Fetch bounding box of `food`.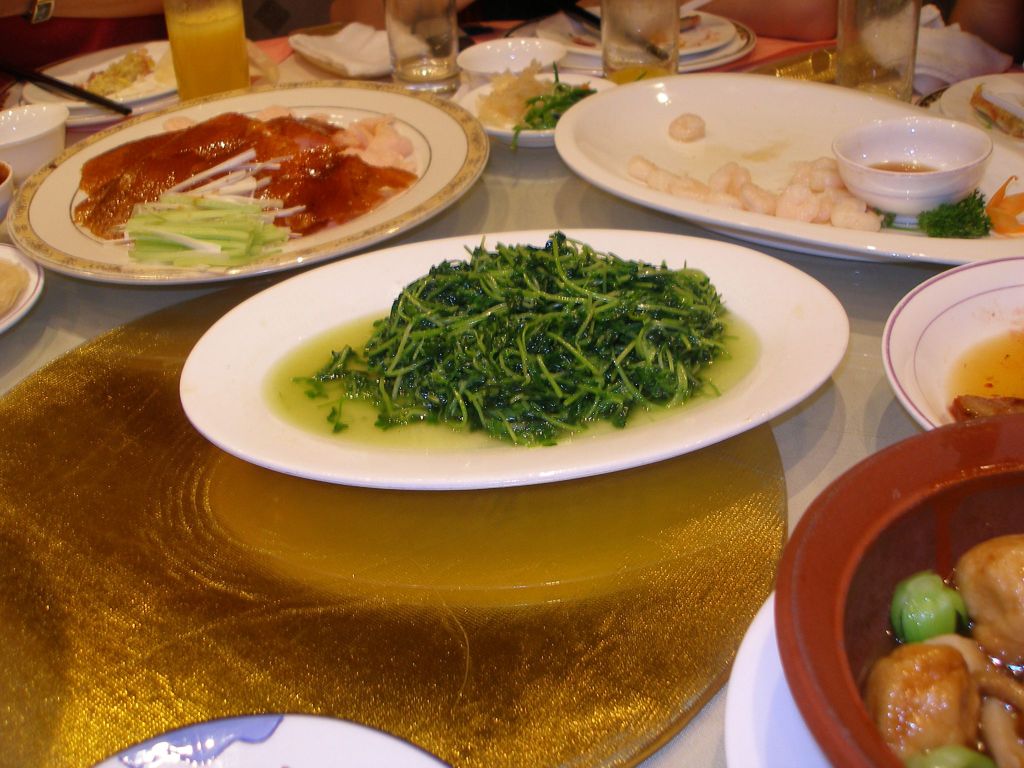
Bbox: box(68, 100, 422, 267).
